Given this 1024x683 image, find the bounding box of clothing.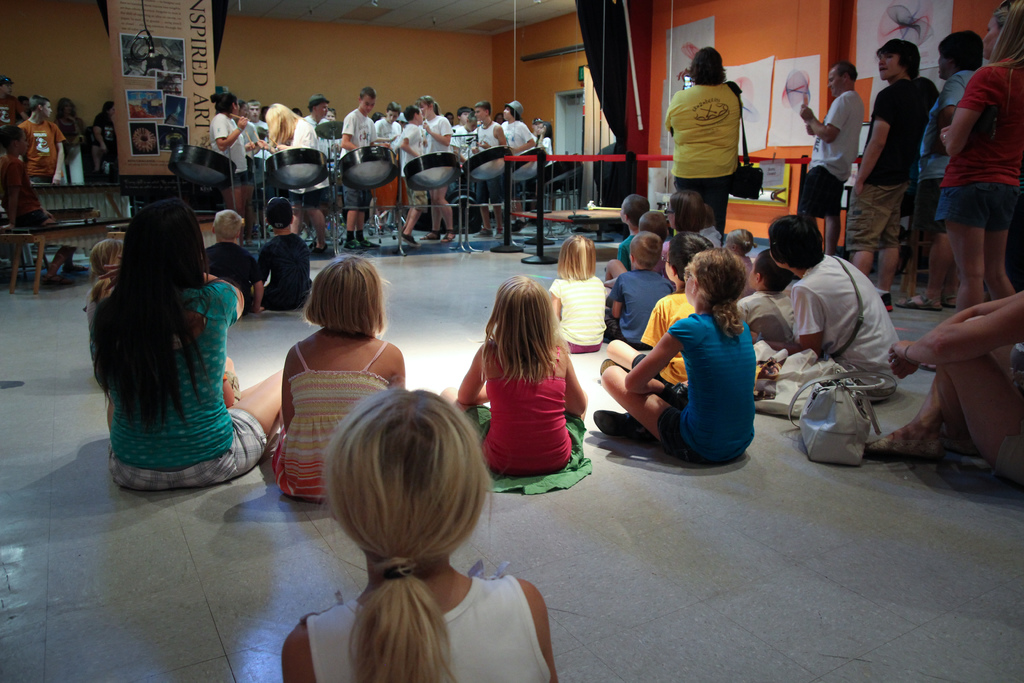
<region>0, 152, 61, 228</region>.
